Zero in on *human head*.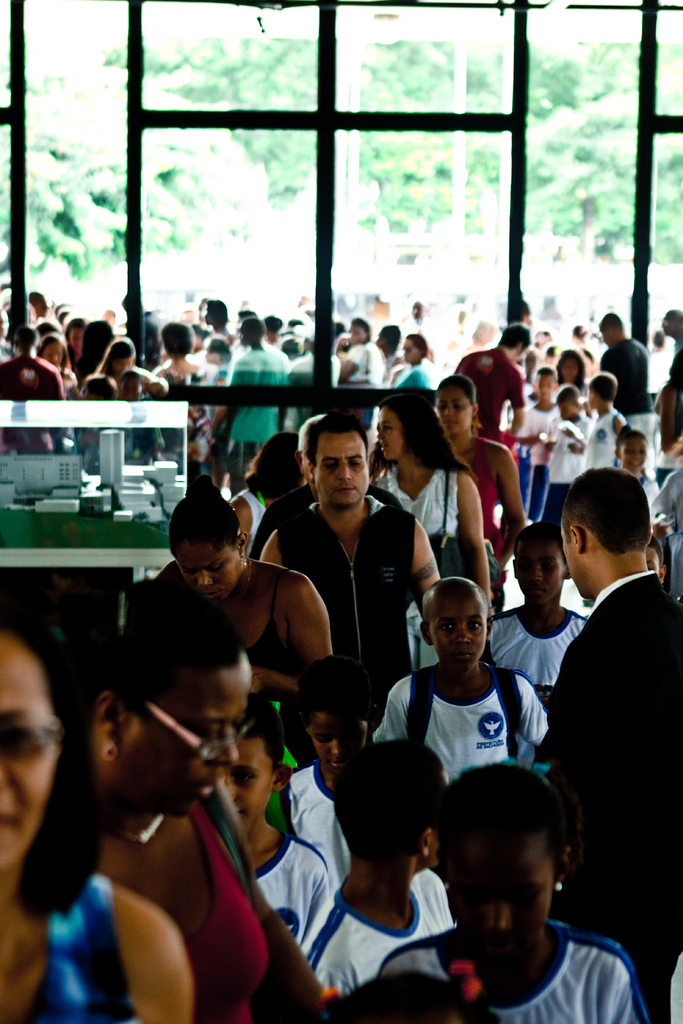
Zeroed in: (x1=511, y1=520, x2=570, y2=610).
